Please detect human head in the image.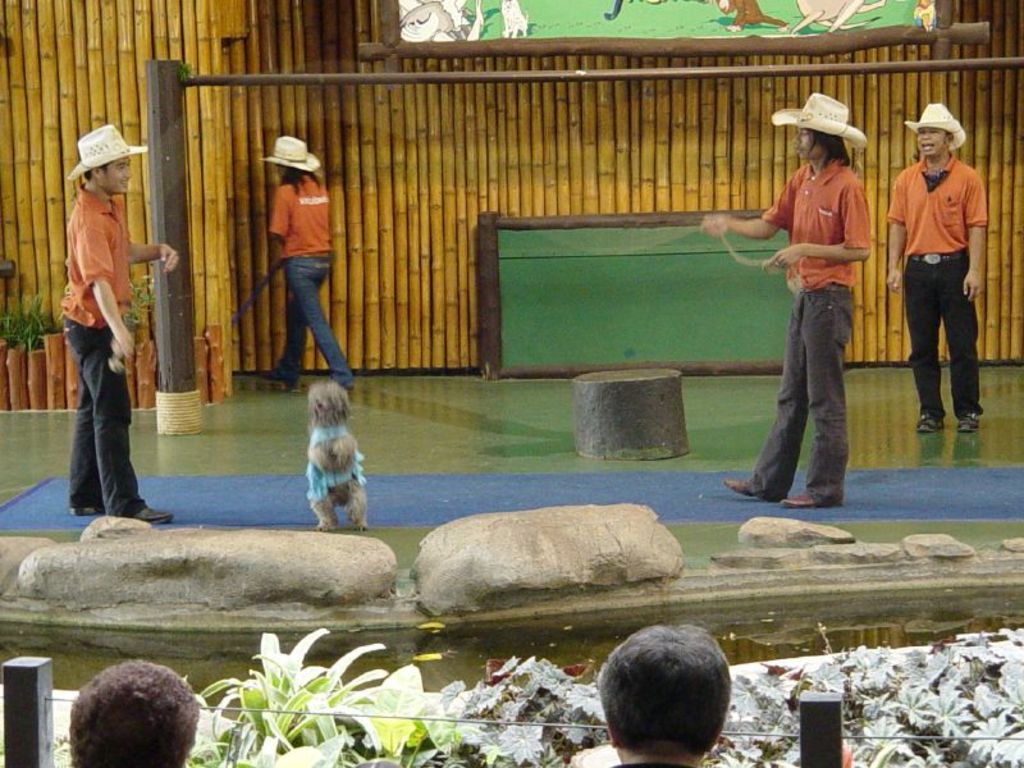
(x1=82, y1=128, x2=131, y2=200).
